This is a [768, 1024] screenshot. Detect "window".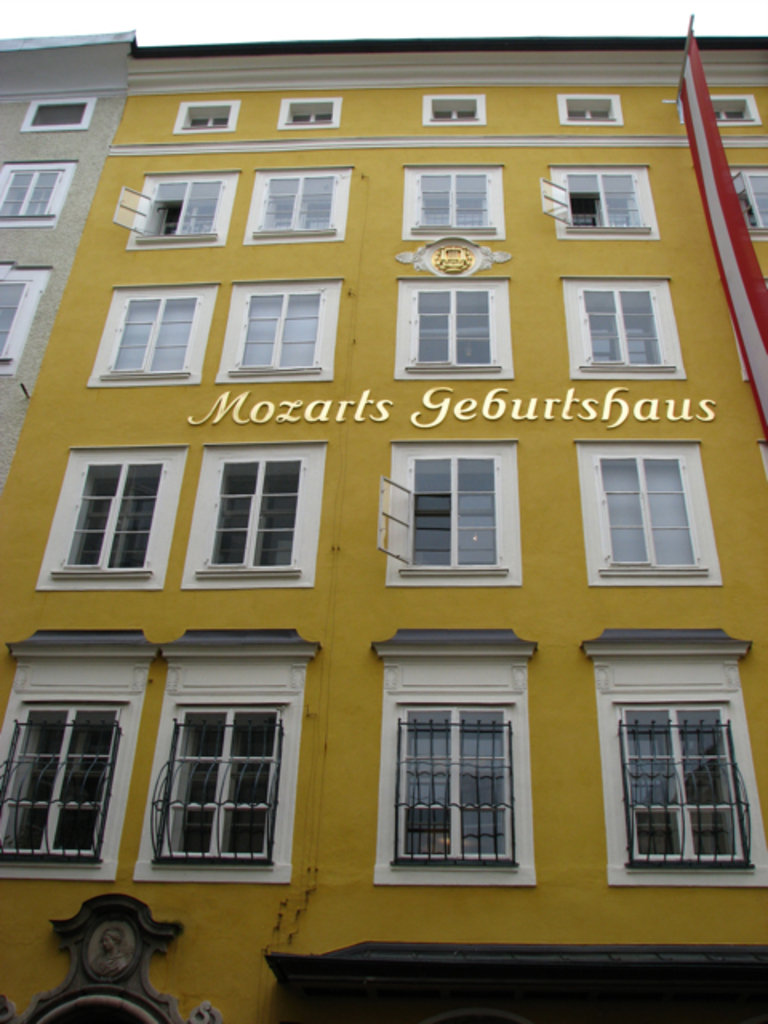
{"x1": 419, "y1": 94, "x2": 488, "y2": 128}.
